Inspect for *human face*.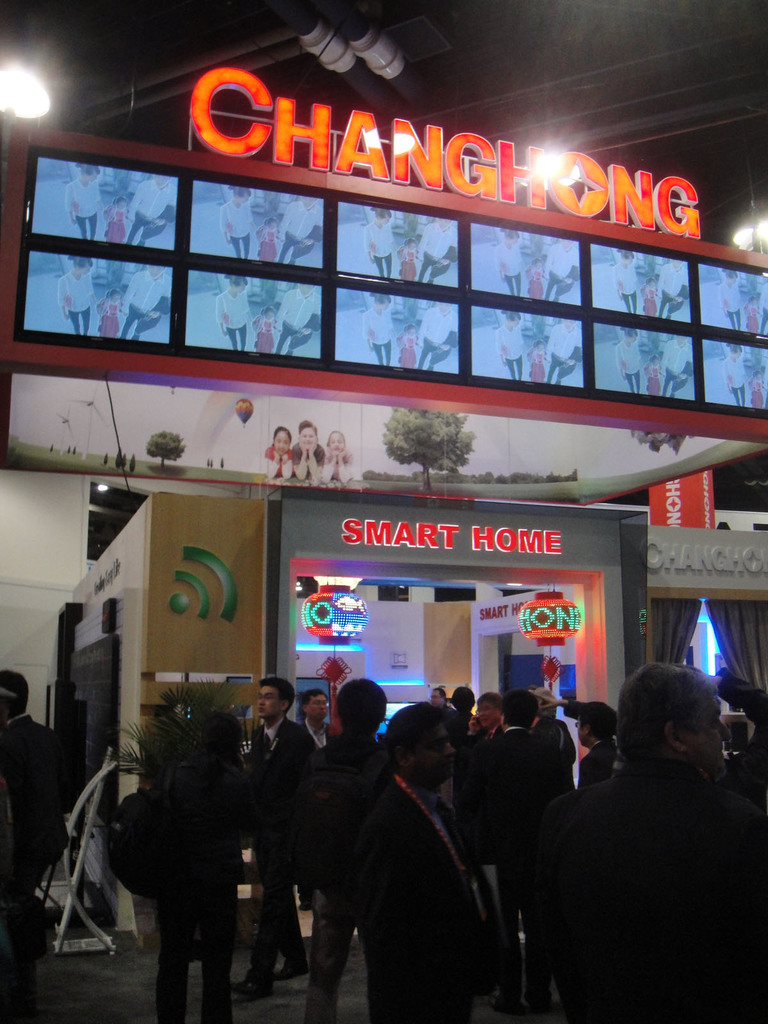
Inspection: (left=509, top=237, right=516, bottom=244).
